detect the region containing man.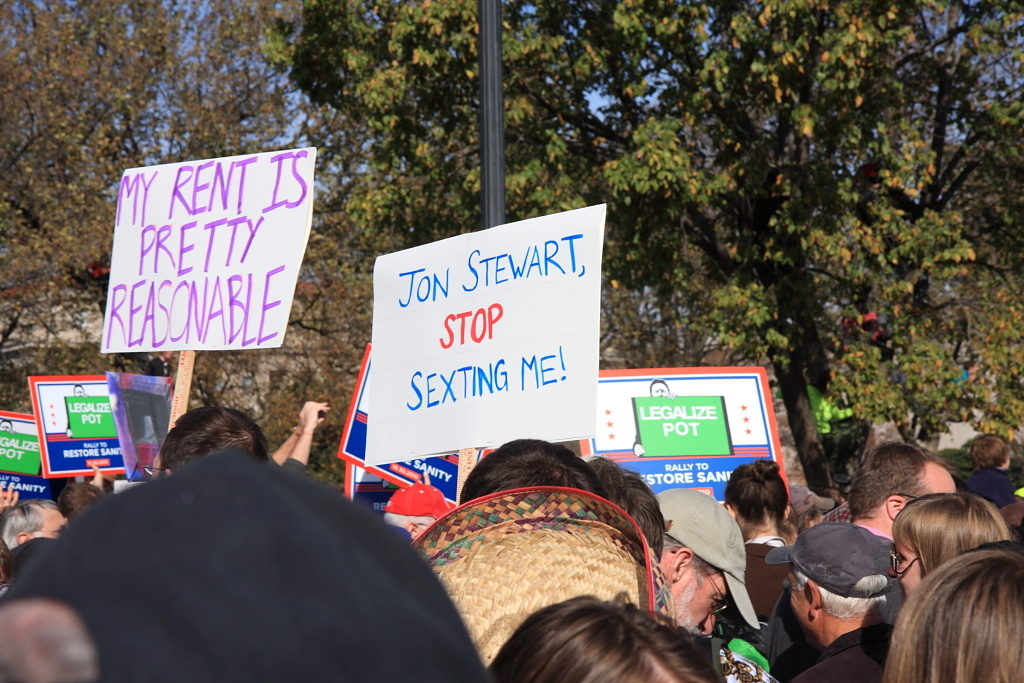
(654, 479, 764, 658).
